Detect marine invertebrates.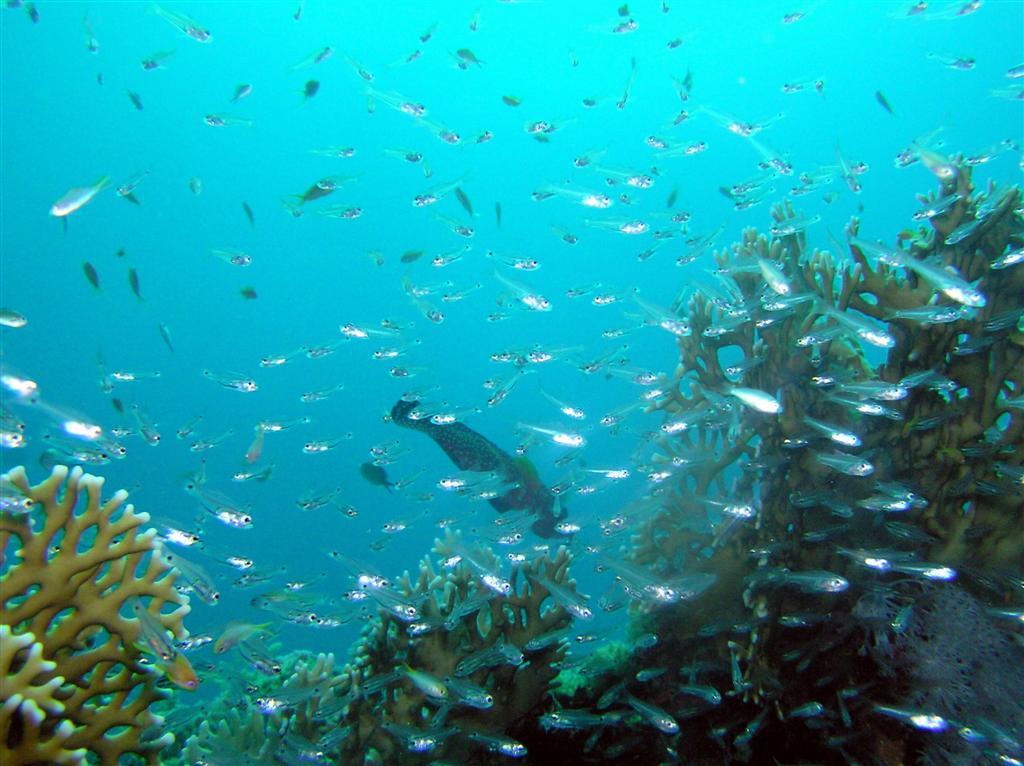
Detected at rect(283, 739, 337, 765).
